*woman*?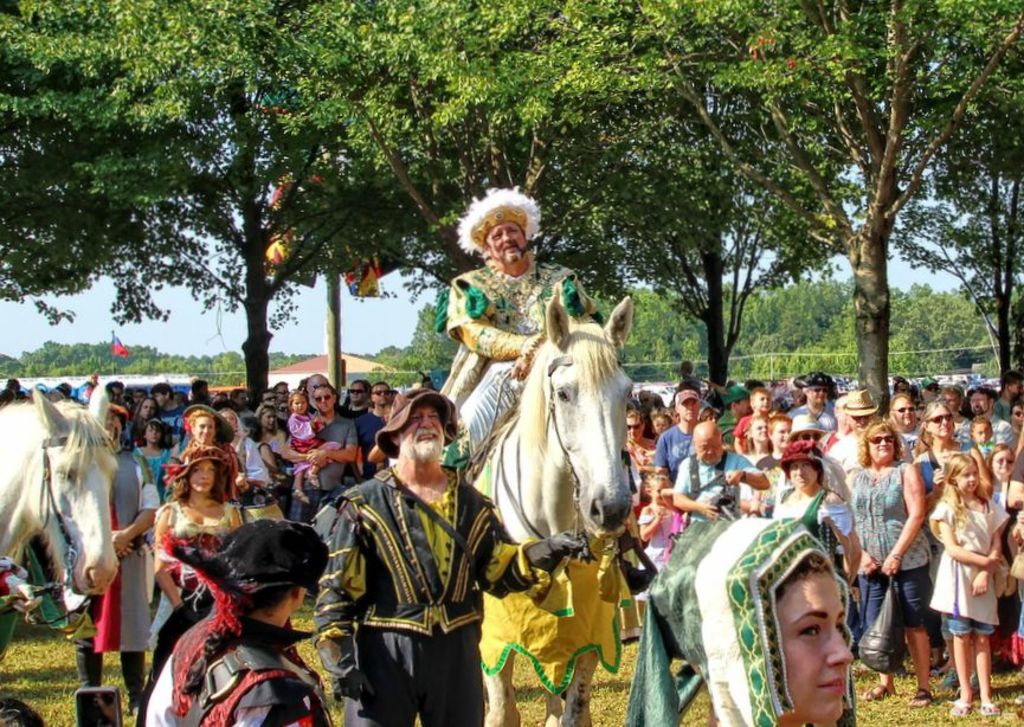
[832, 422, 930, 709]
